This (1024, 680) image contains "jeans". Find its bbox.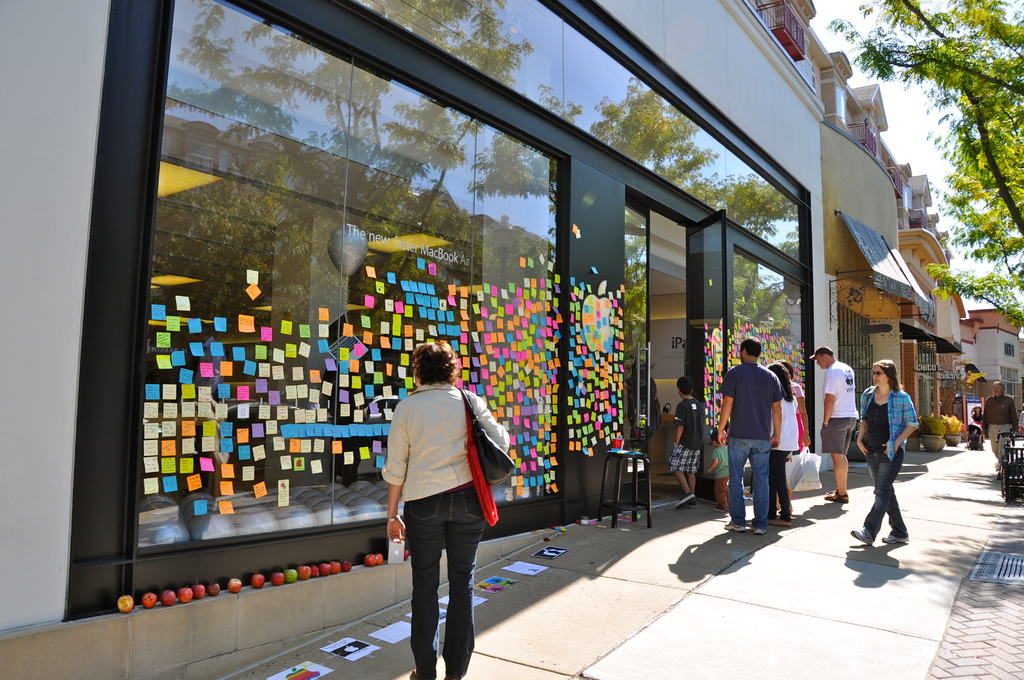
[left=730, top=437, right=769, bottom=530].
